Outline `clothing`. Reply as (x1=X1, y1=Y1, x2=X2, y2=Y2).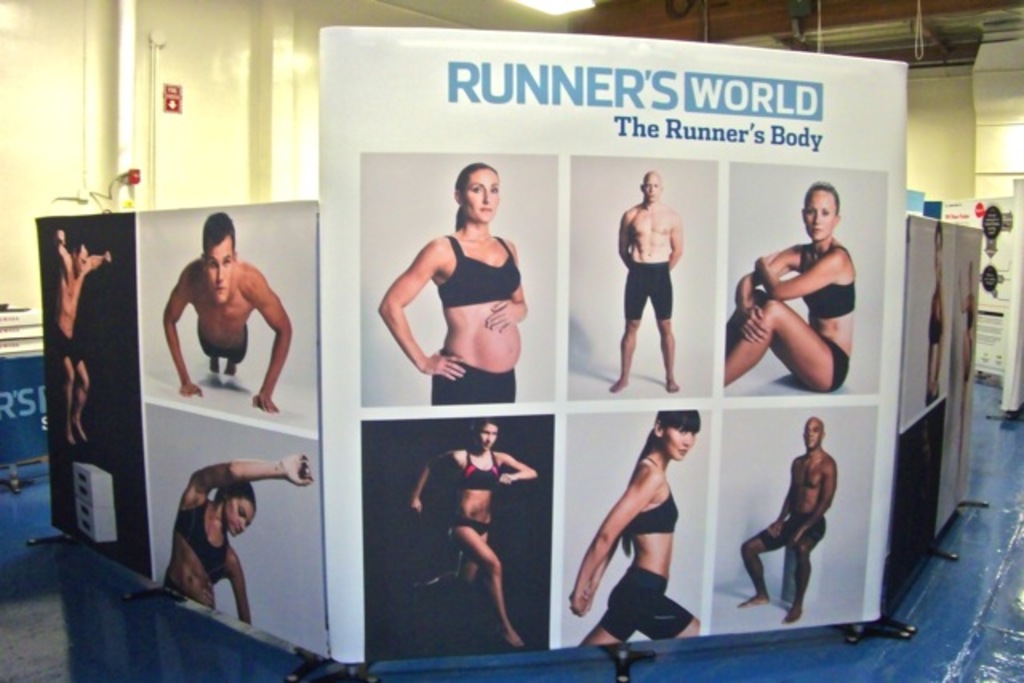
(x1=928, y1=304, x2=939, y2=353).
